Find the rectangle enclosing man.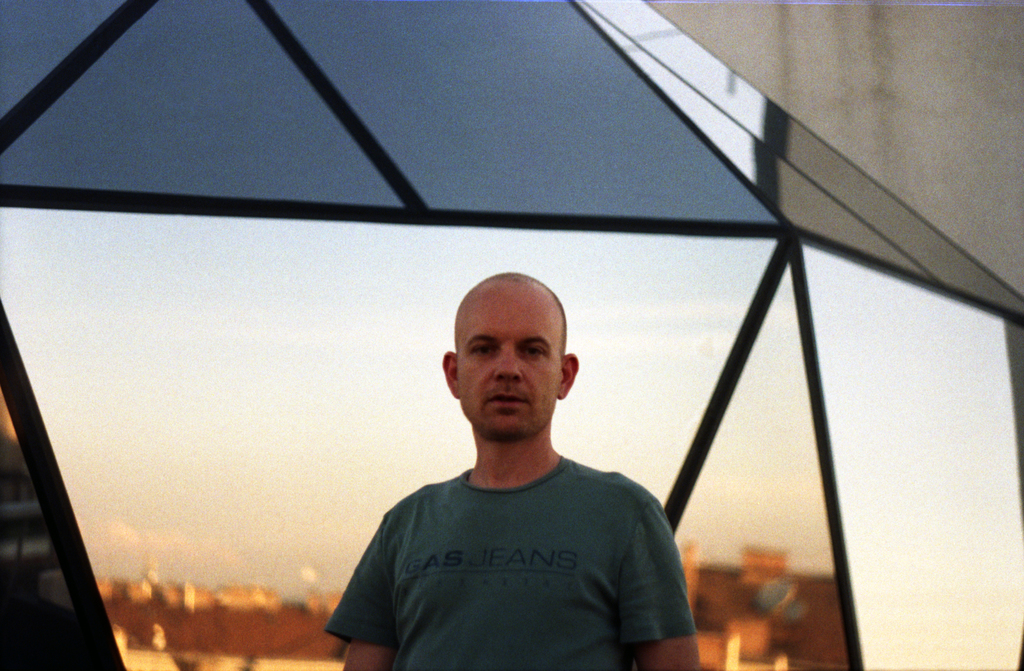
l=329, t=286, r=685, b=670.
